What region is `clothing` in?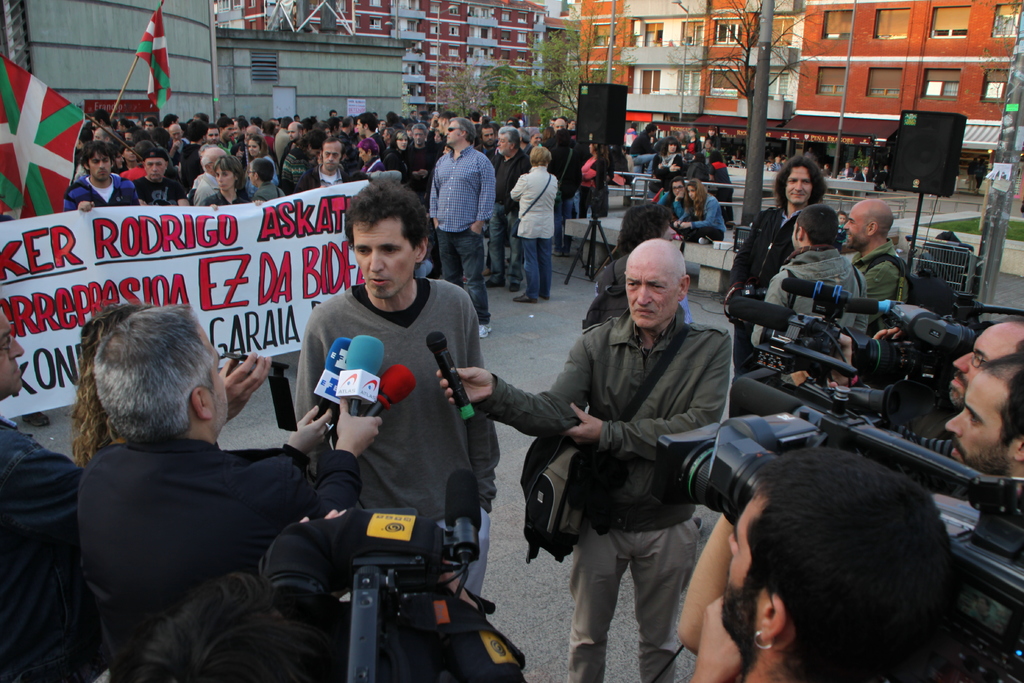
596/251/658/297.
